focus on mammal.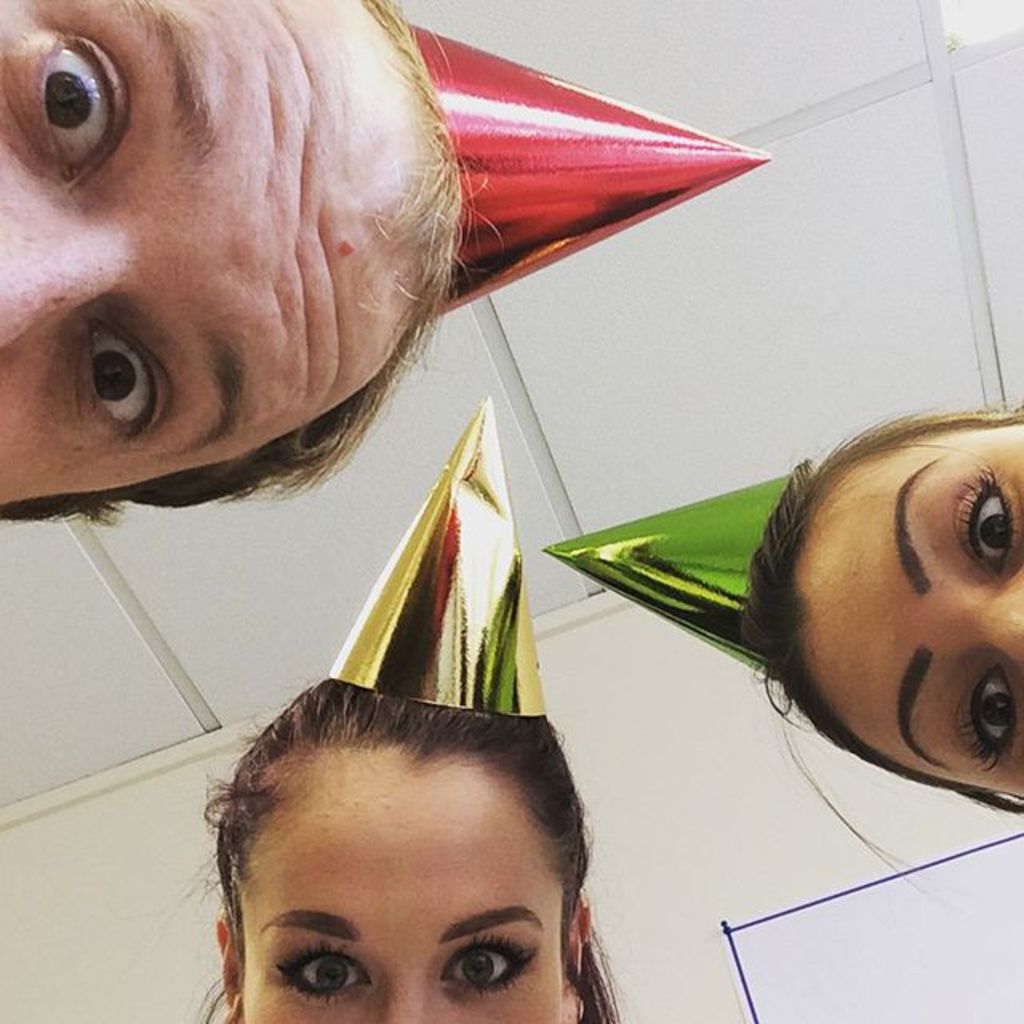
Focused at 752 403 1022 901.
